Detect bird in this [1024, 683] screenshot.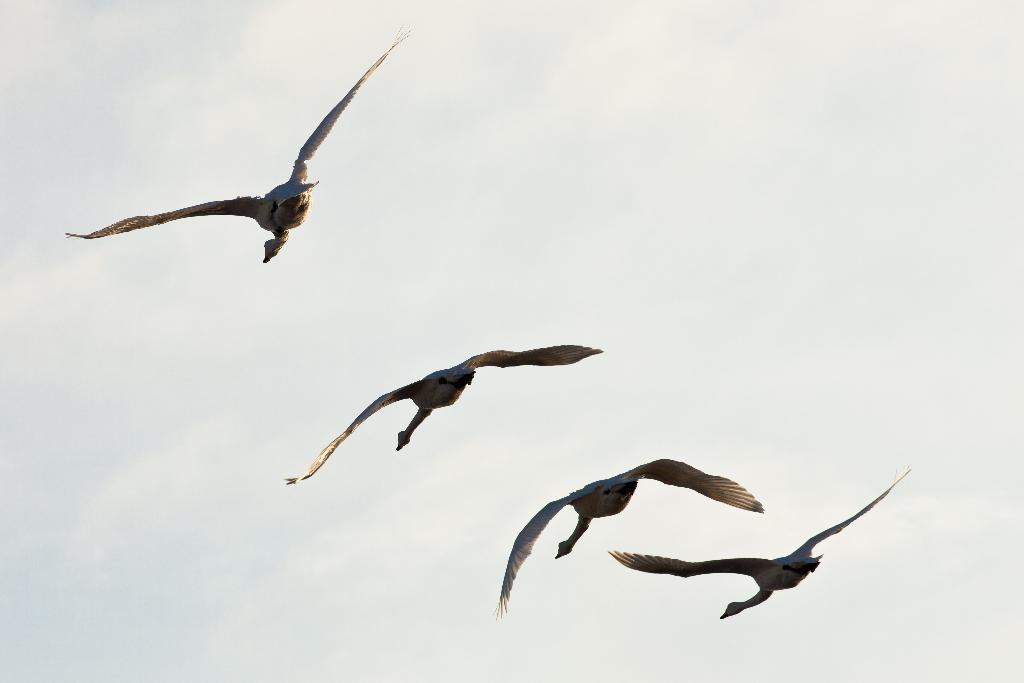
Detection: <region>615, 463, 918, 623</region>.
